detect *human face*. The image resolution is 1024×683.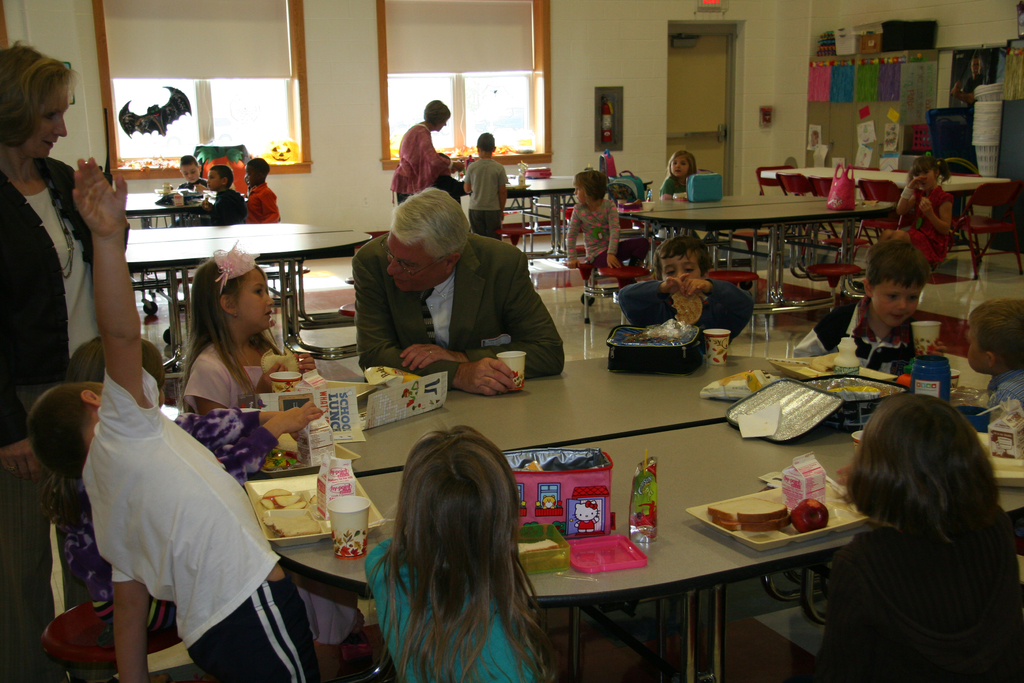
Rect(673, 158, 684, 177).
